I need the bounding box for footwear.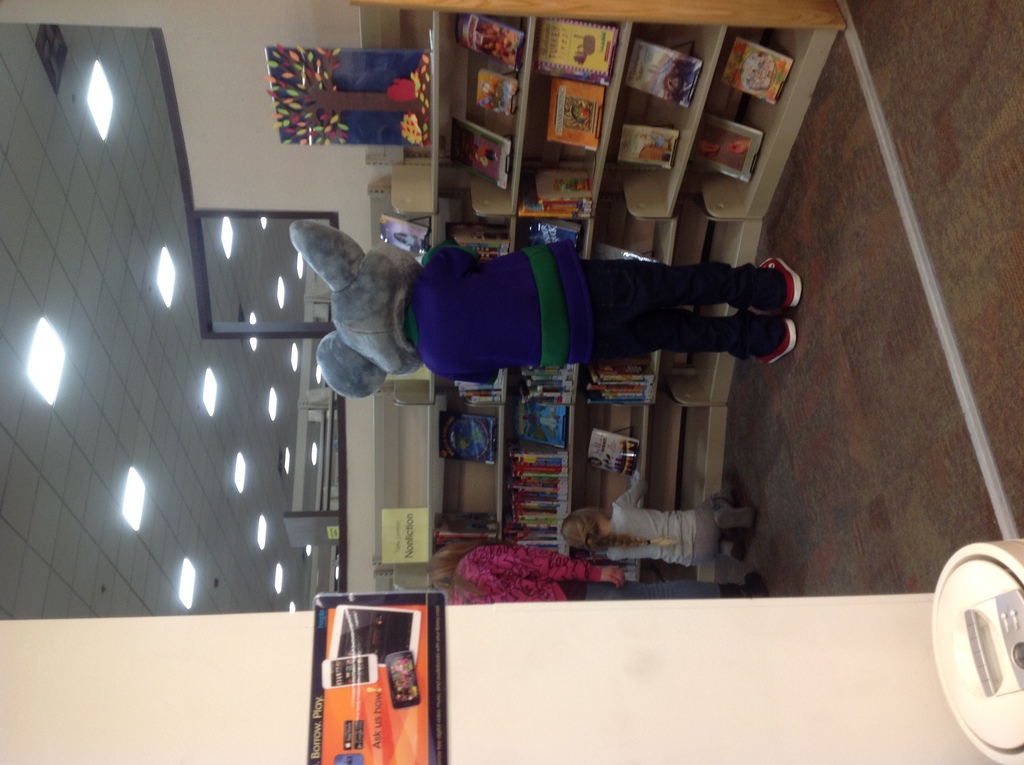
Here it is: <box>728,530,755,559</box>.
